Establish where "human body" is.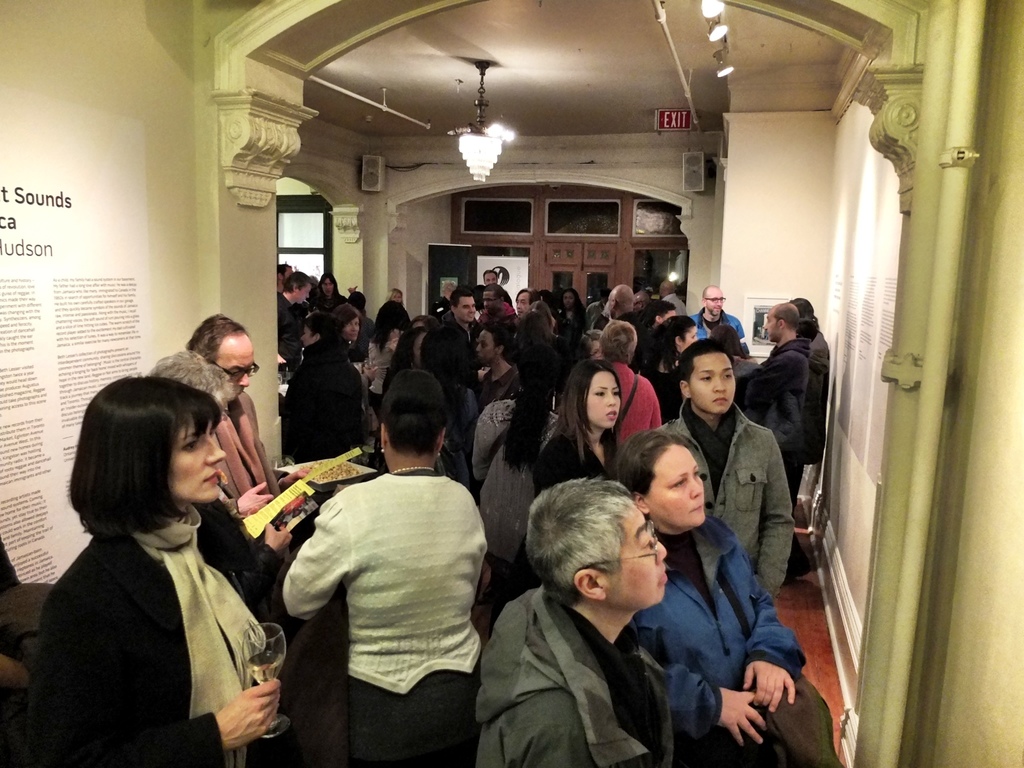
Established at [left=277, top=364, right=490, bottom=762].
